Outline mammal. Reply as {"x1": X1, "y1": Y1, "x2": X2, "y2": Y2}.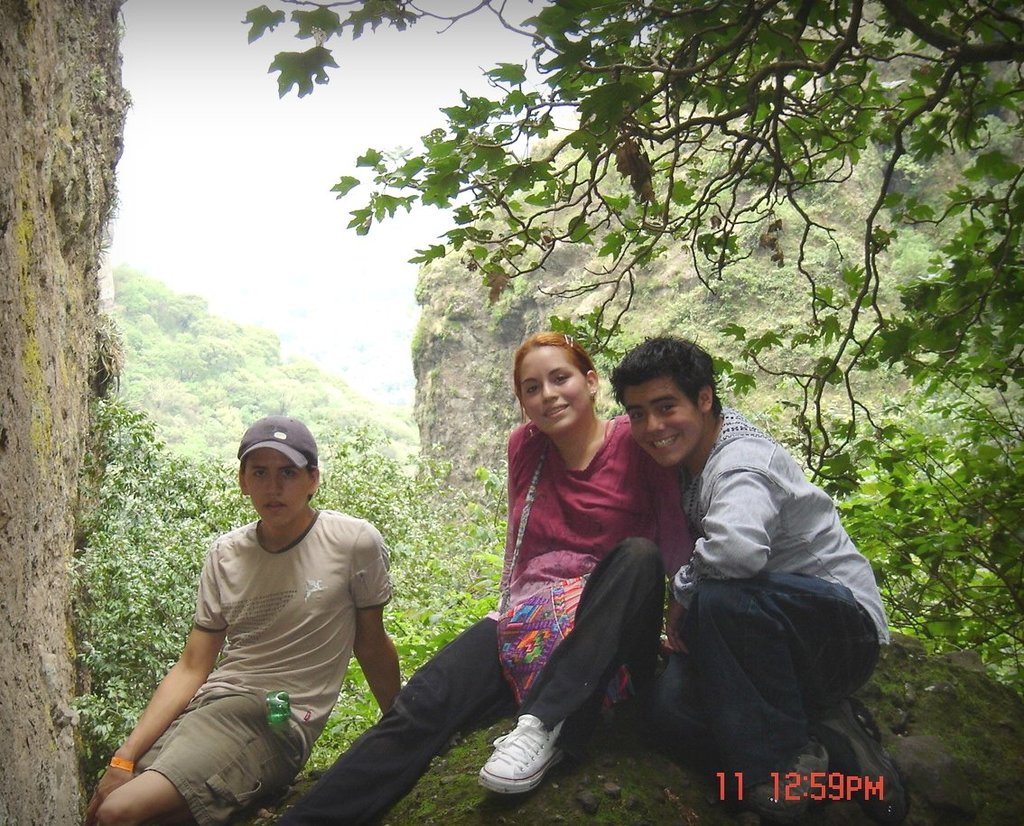
{"x1": 86, "y1": 412, "x2": 406, "y2": 825}.
